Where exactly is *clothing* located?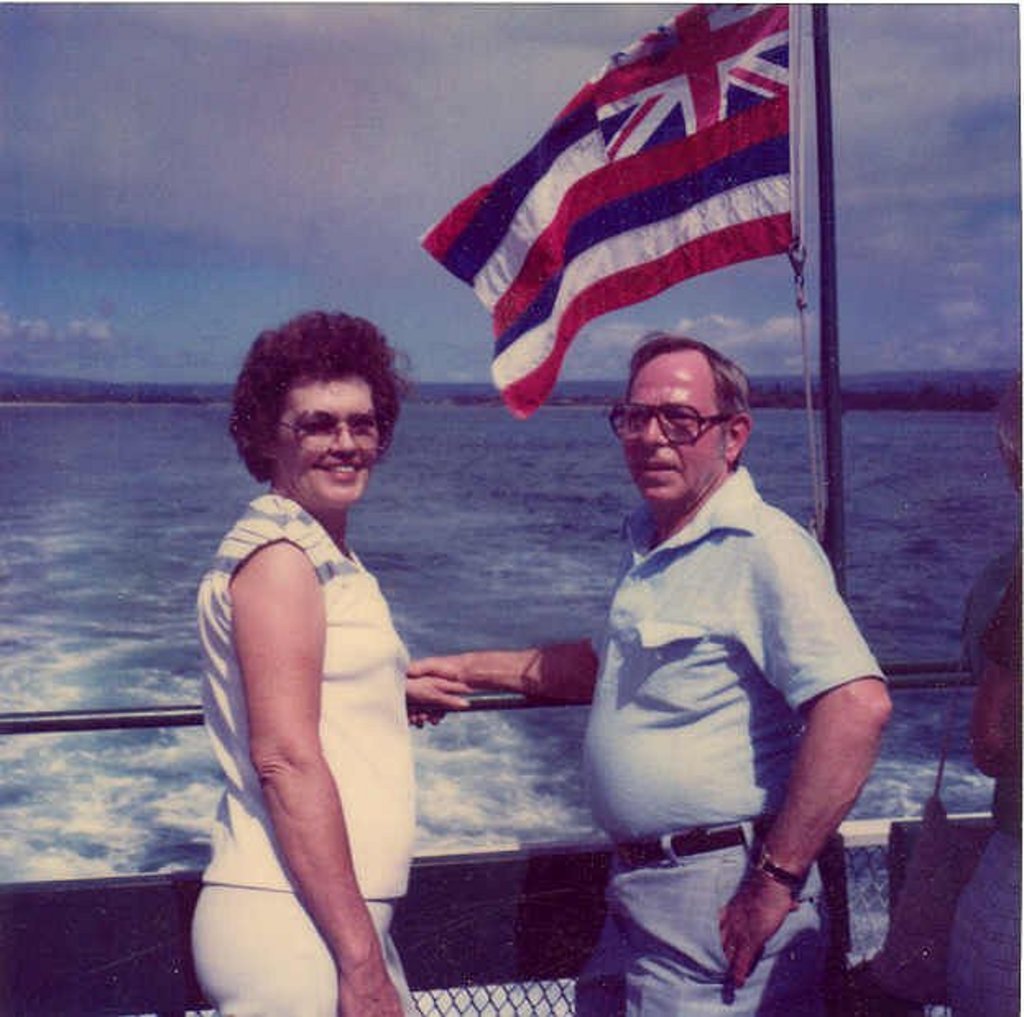
Its bounding box is (181,480,416,1015).
